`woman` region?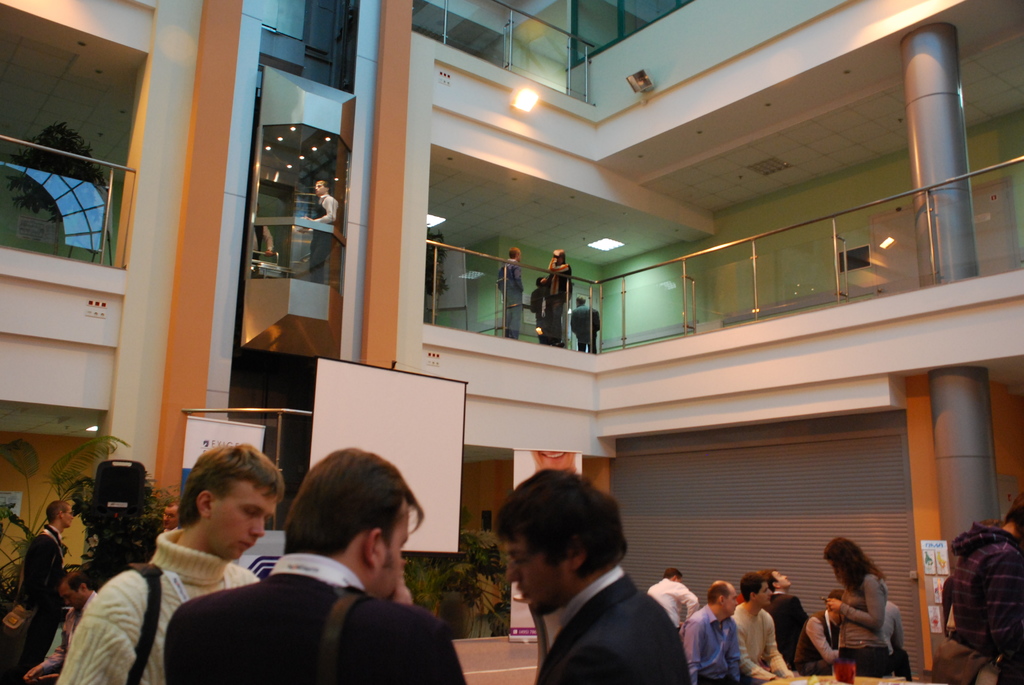
822:535:892:678
